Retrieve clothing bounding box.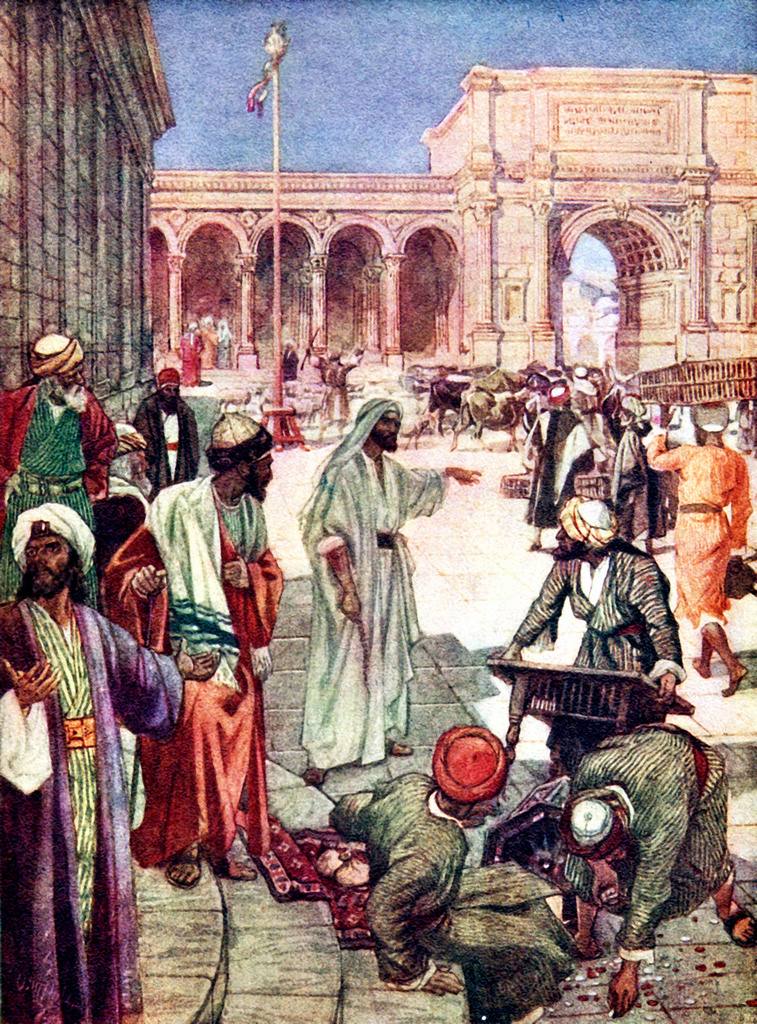
Bounding box: 500,553,681,688.
